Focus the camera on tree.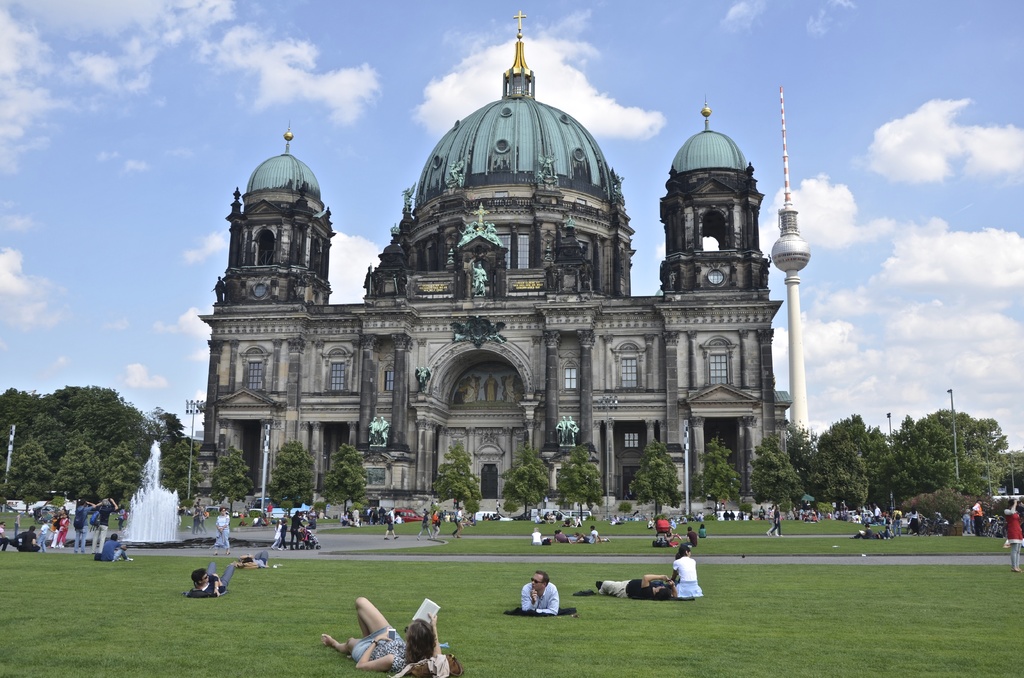
Focus region: locate(557, 444, 605, 520).
